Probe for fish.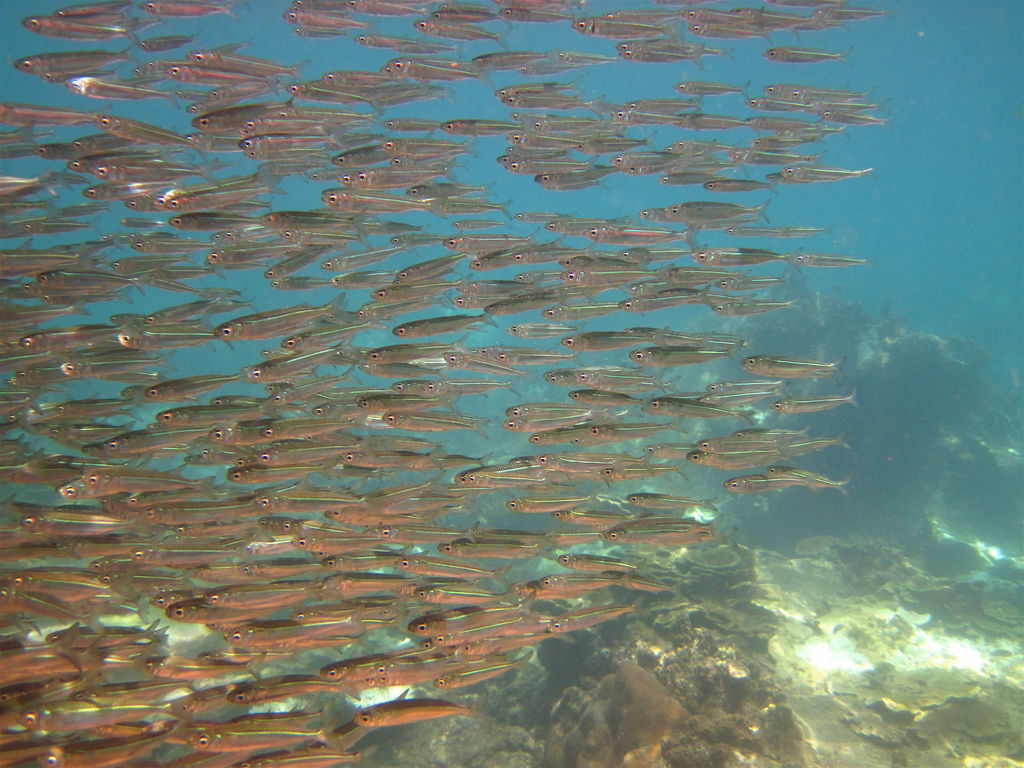
Probe result: 545/573/634/592.
